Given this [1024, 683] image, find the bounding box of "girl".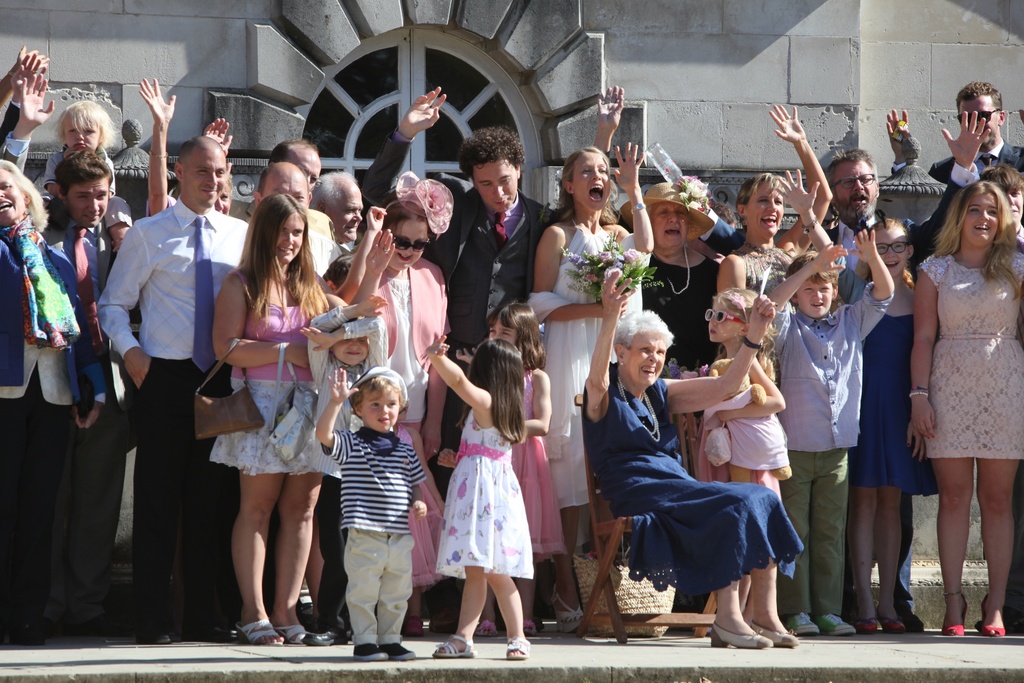
bbox=(17, 97, 130, 261).
